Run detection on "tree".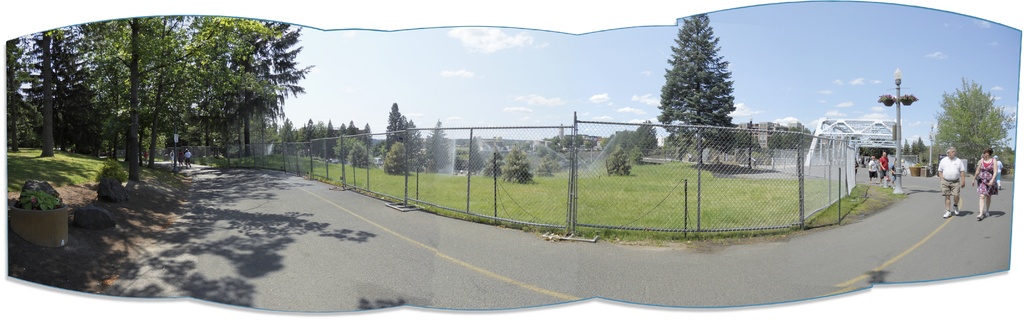
Result: <box>282,112,298,157</box>.
